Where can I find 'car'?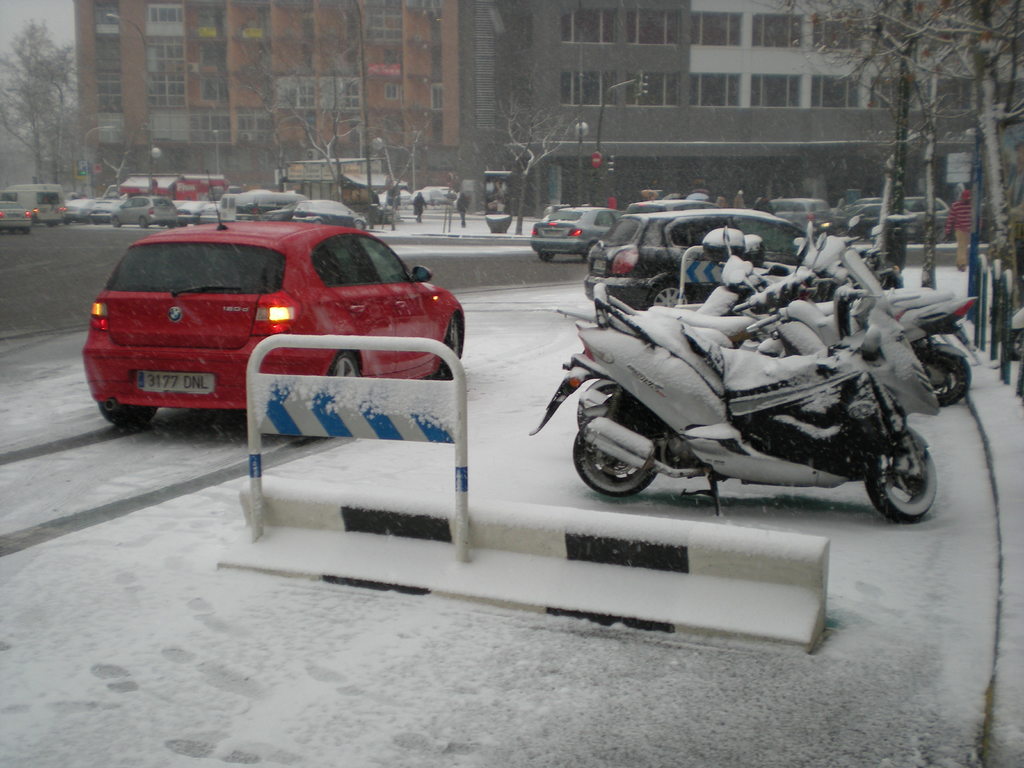
You can find it at crop(76, 166, 468, 436).
